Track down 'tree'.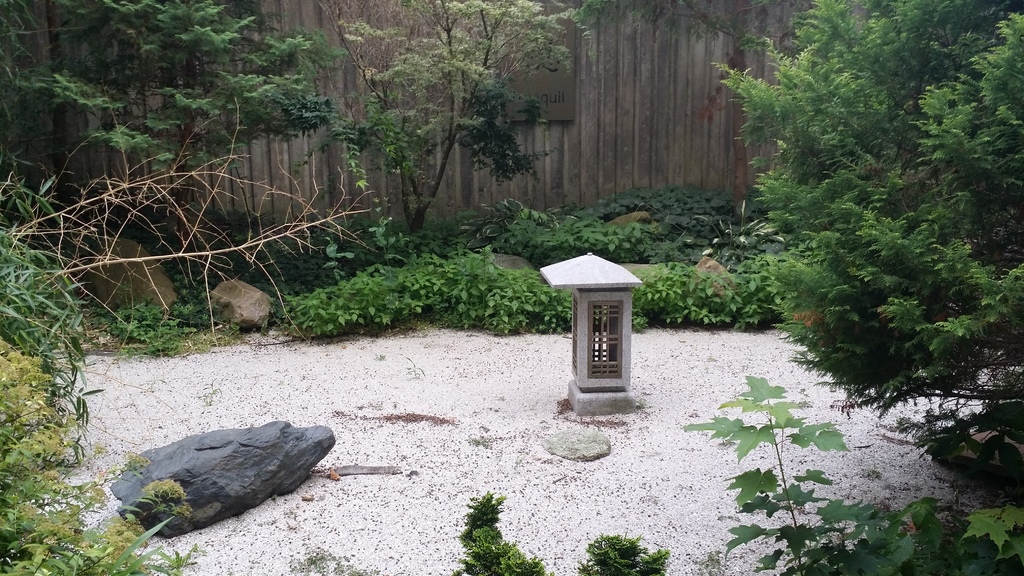
Tracked to locate(310, 0, 604, 246).
